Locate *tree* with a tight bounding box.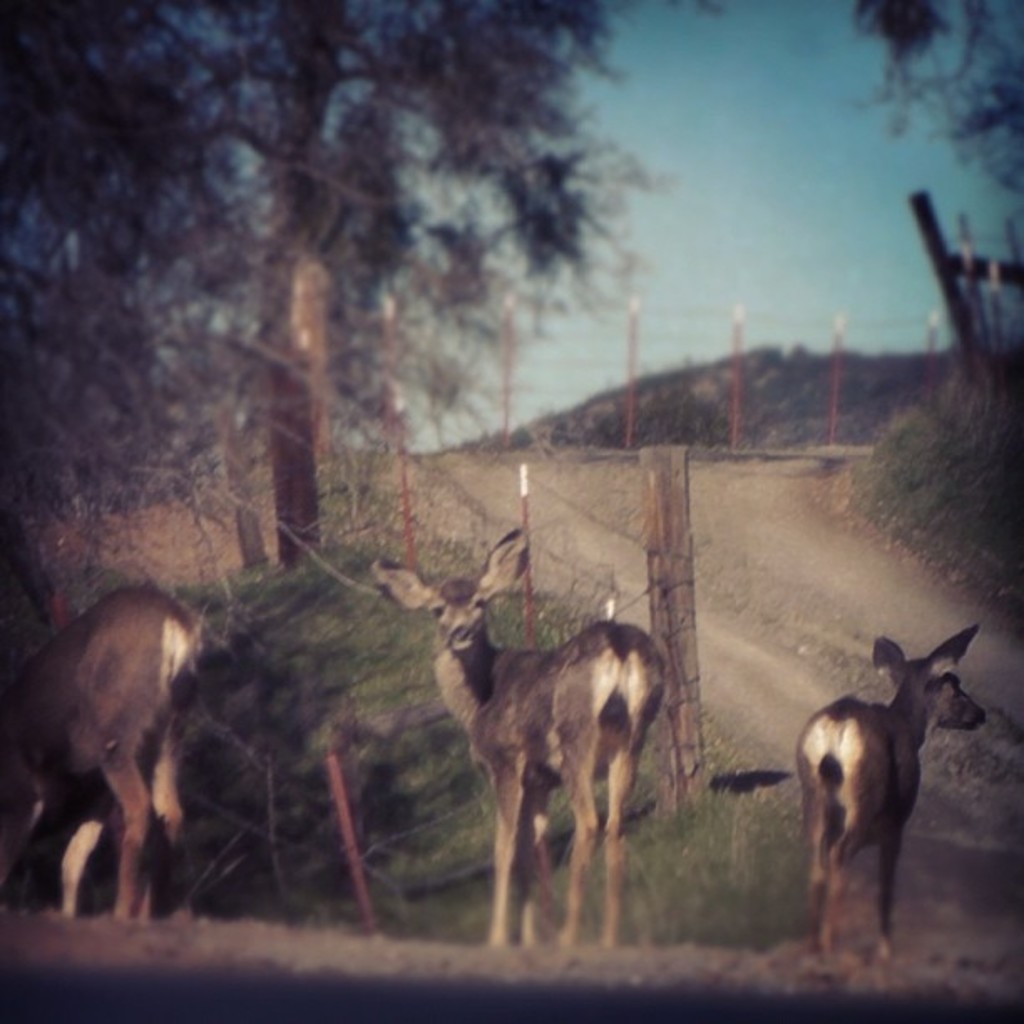
848 0 1022 256.
